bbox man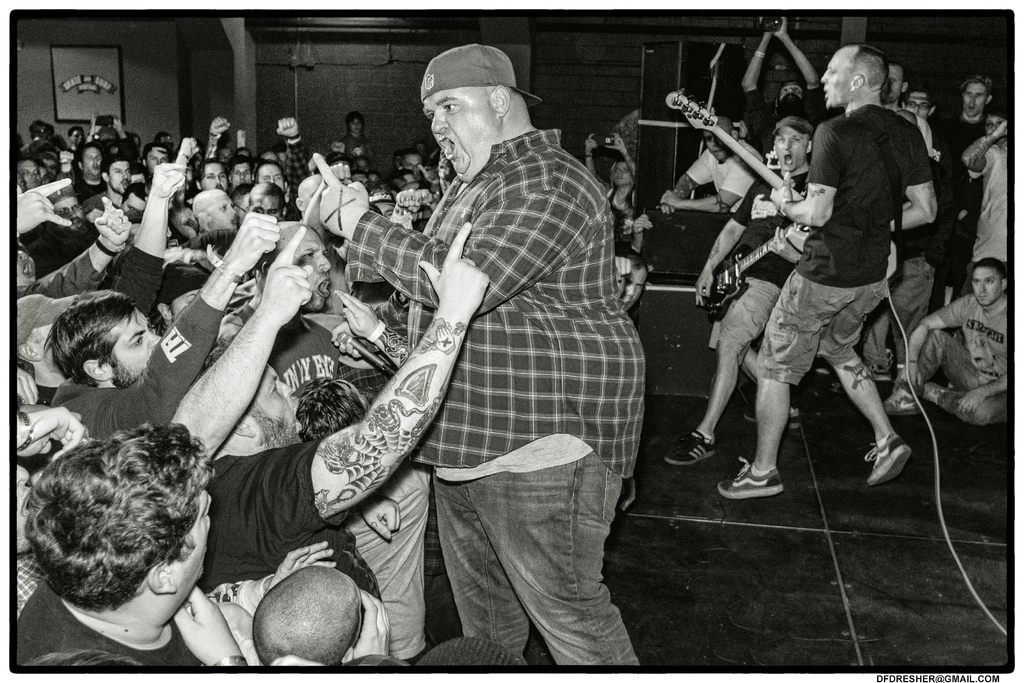
x1=342, y1=112, x2=372, y2=165
